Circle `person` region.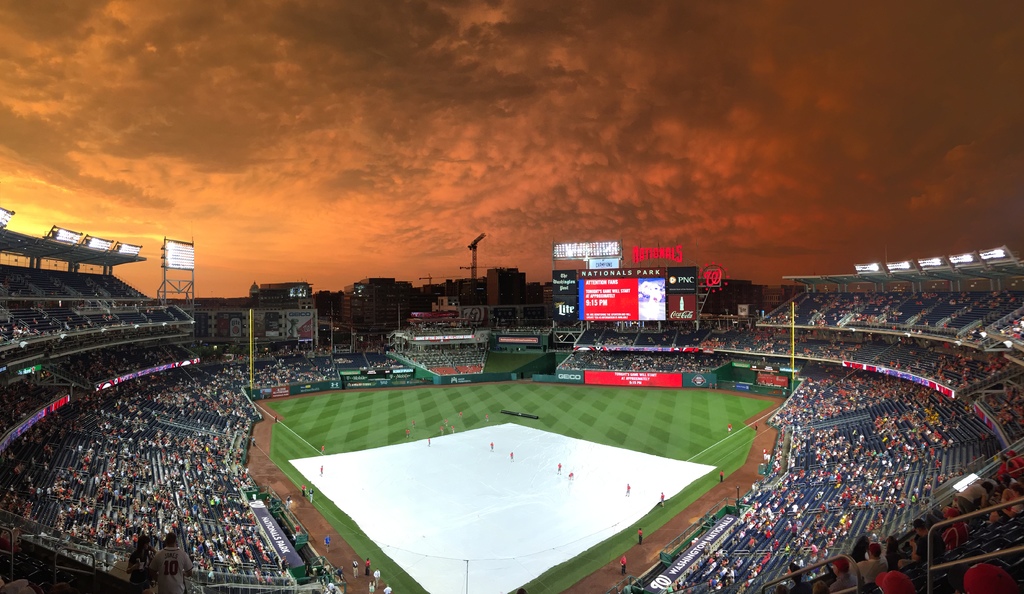
Region: <bbox>755, 422, 758, 431</bbox>.
